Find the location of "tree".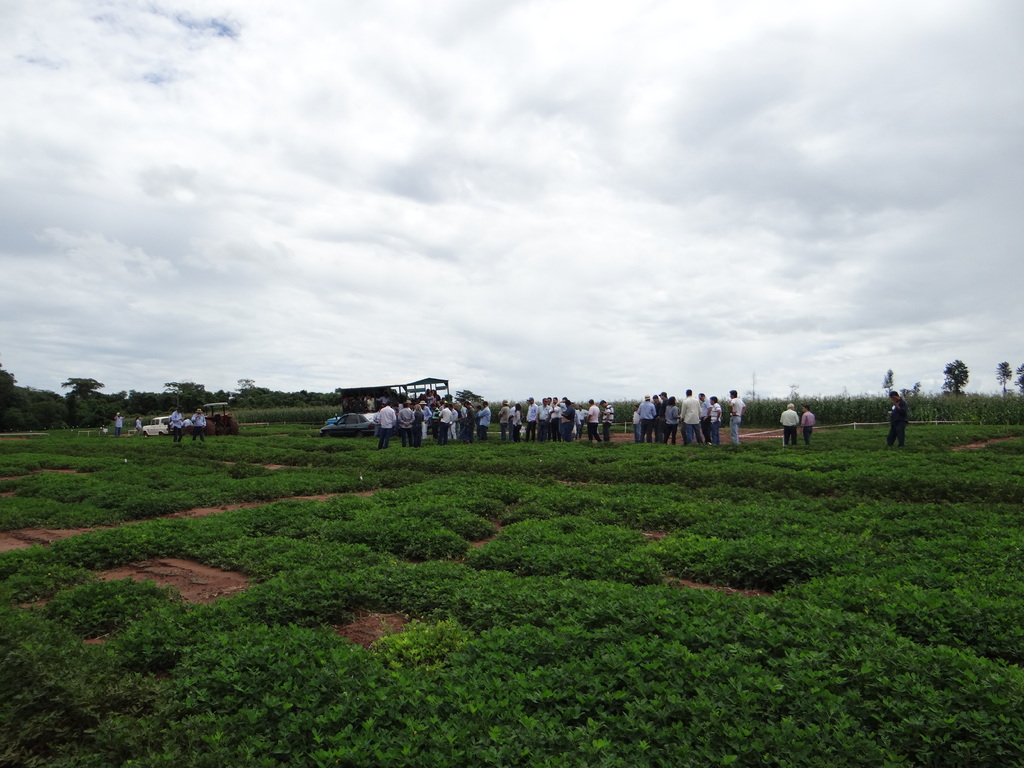
Location: [1014, 369, 1023, 394].
